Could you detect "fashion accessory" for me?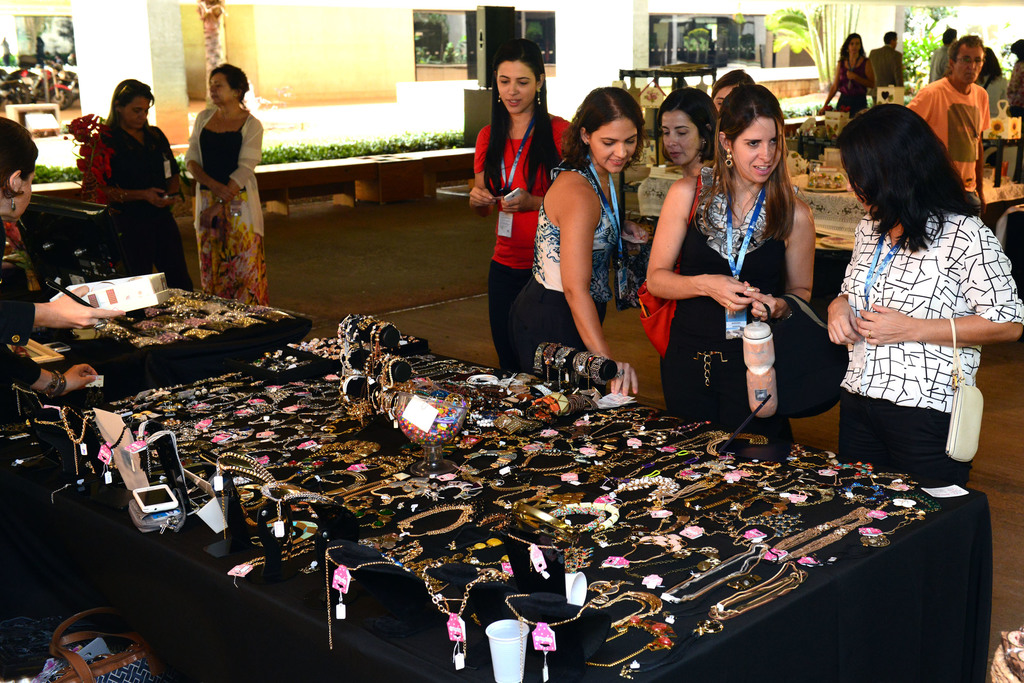
Detection result: BBox(535, 85, 542, 107).
